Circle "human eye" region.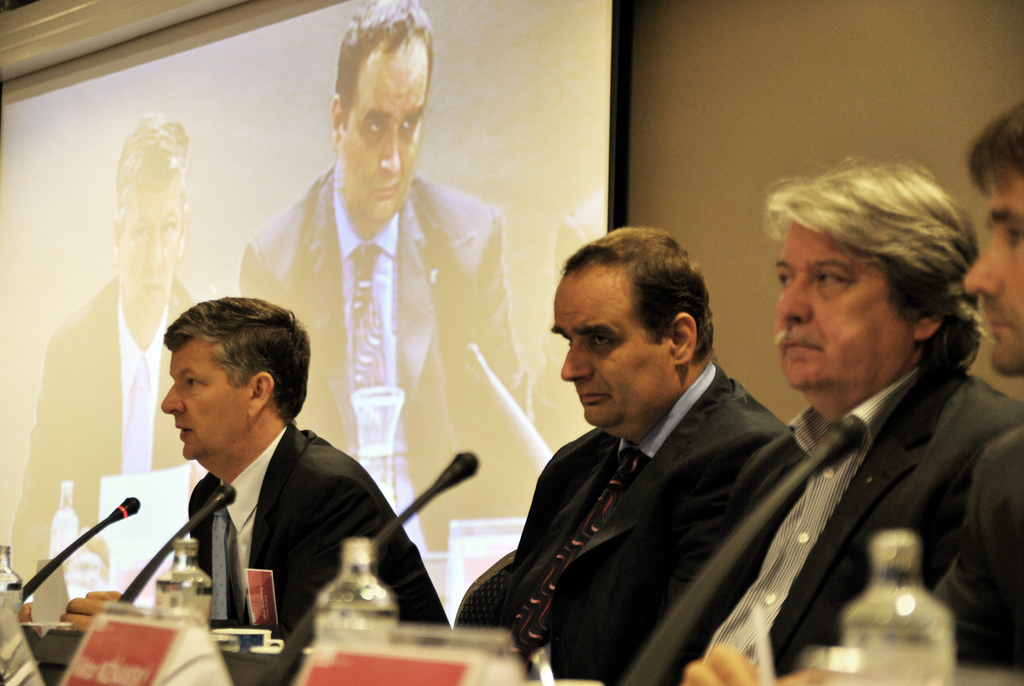
Region: {"left": 132, "top": 225, "right": 150, "bottom": 240}.
